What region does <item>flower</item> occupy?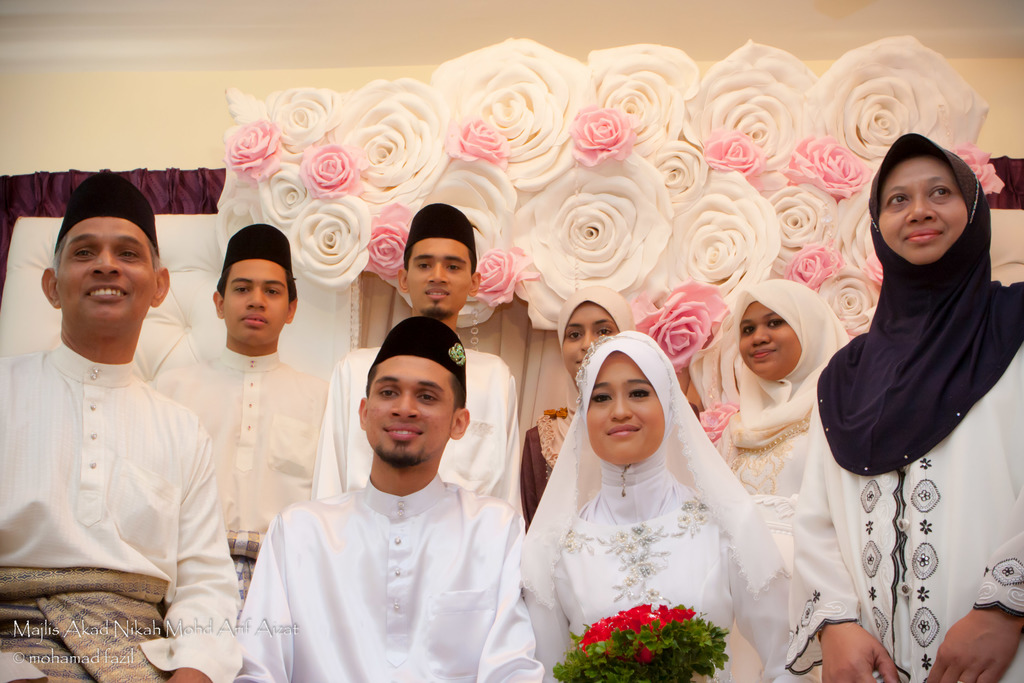
<bbox>359, 204, 420, 292</bbox>.
